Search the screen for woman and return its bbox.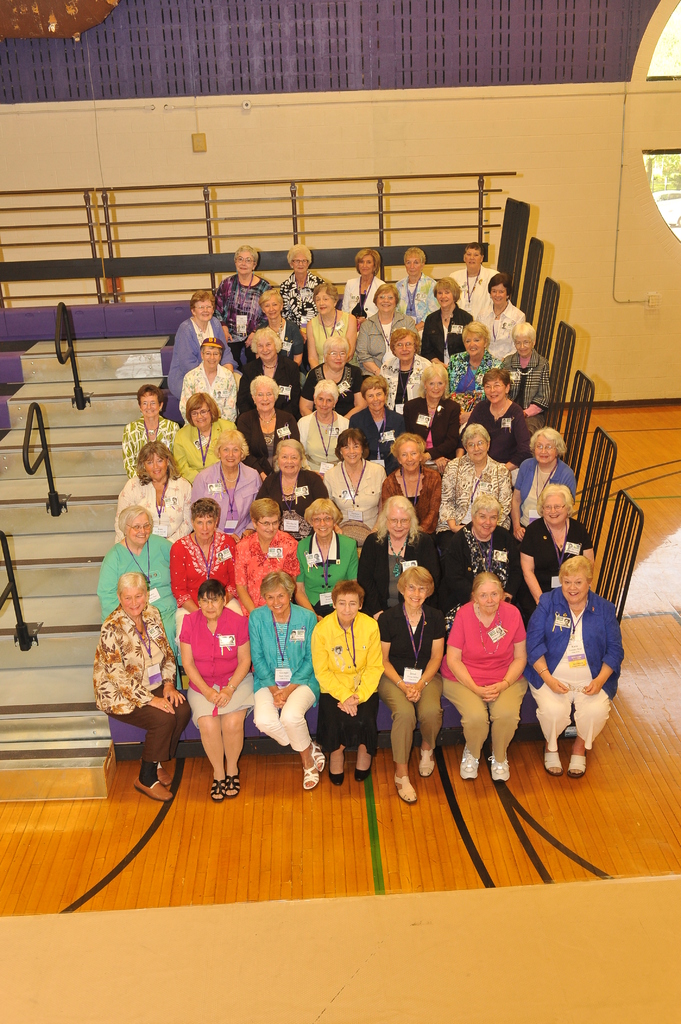
Found: 251, 561, 321, 785.
